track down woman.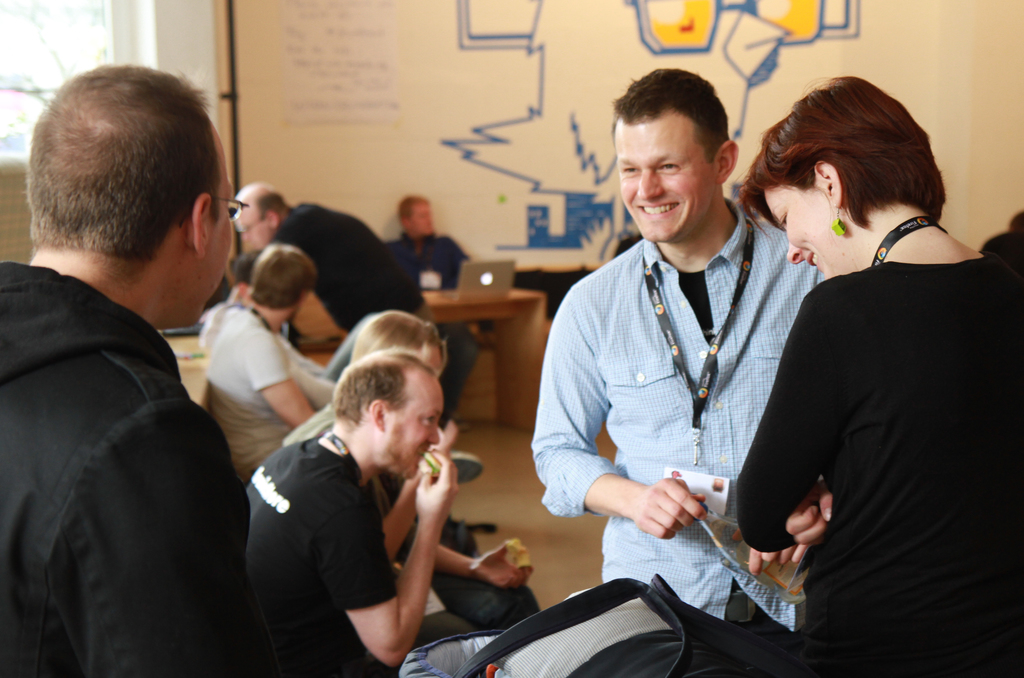
Tracked to [713,69,1023,677].
